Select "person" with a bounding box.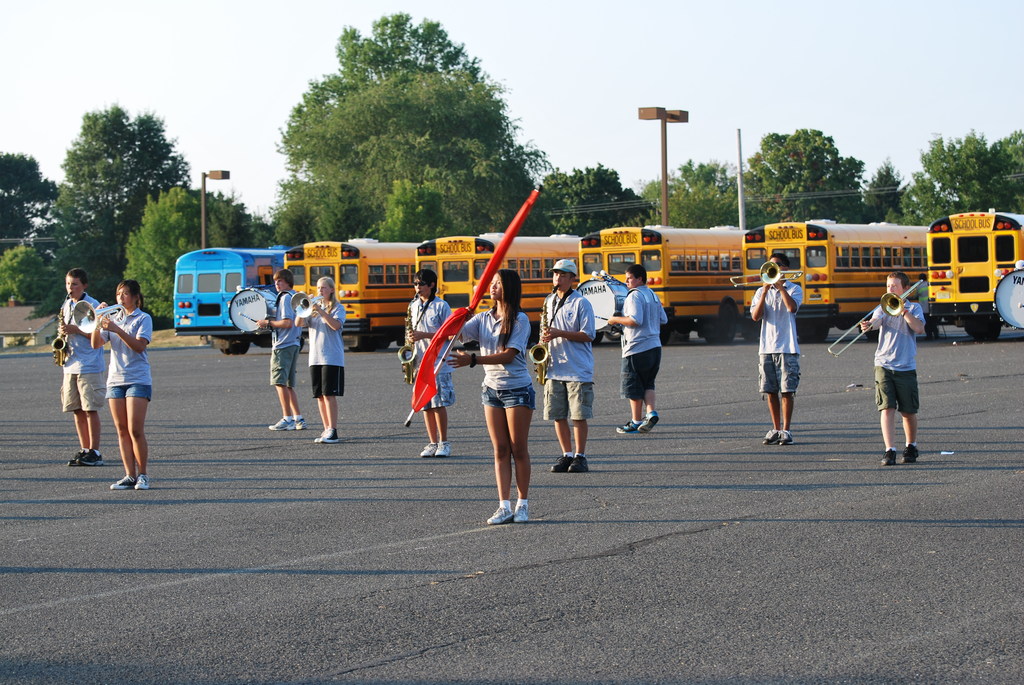
[49, 267, 104, 469].
